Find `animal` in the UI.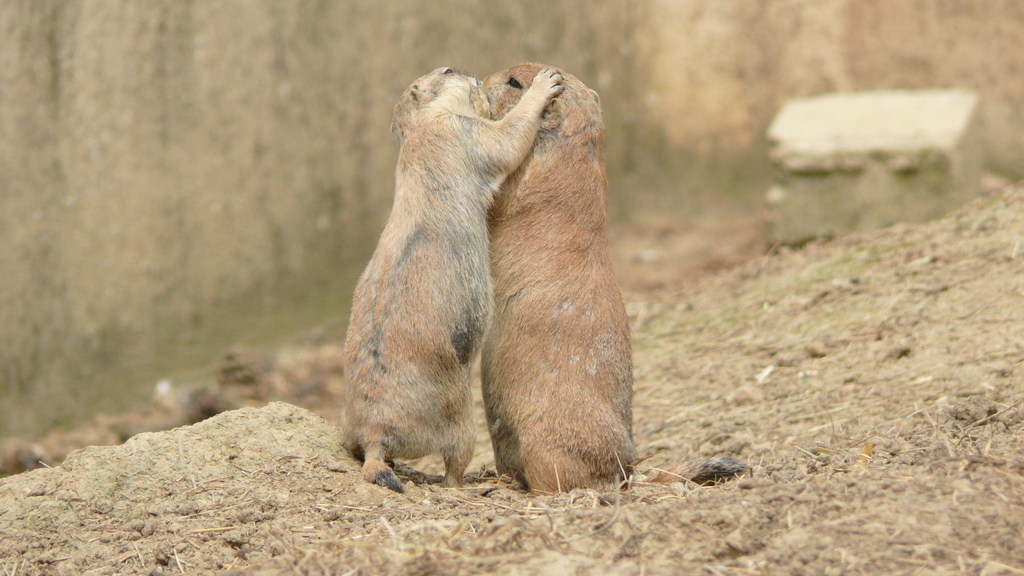
UI element at {"left": 337, "top": 61, "right": 569, "bottom": 486}.
